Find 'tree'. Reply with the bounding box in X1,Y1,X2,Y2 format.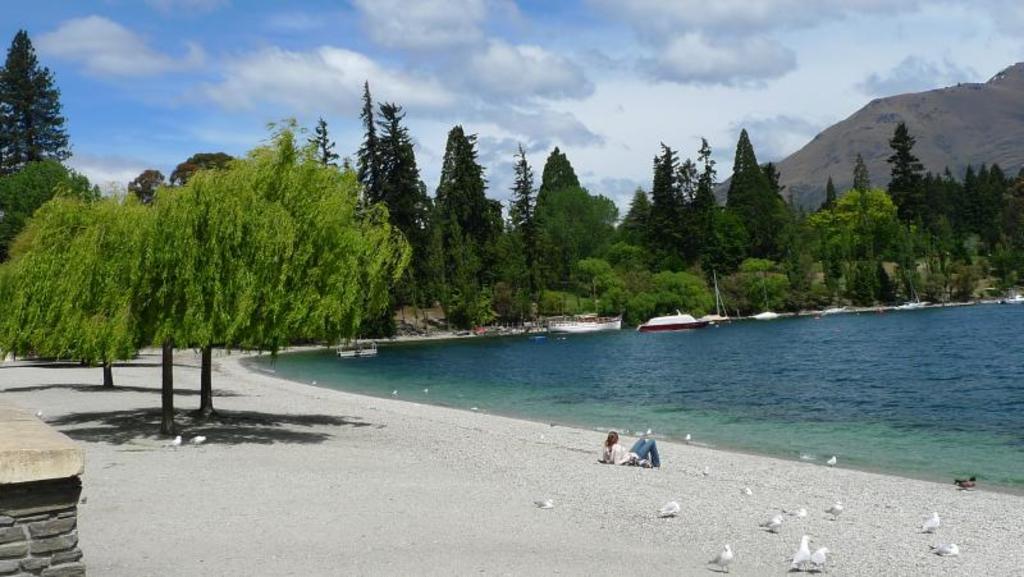
3,186,175,402.
